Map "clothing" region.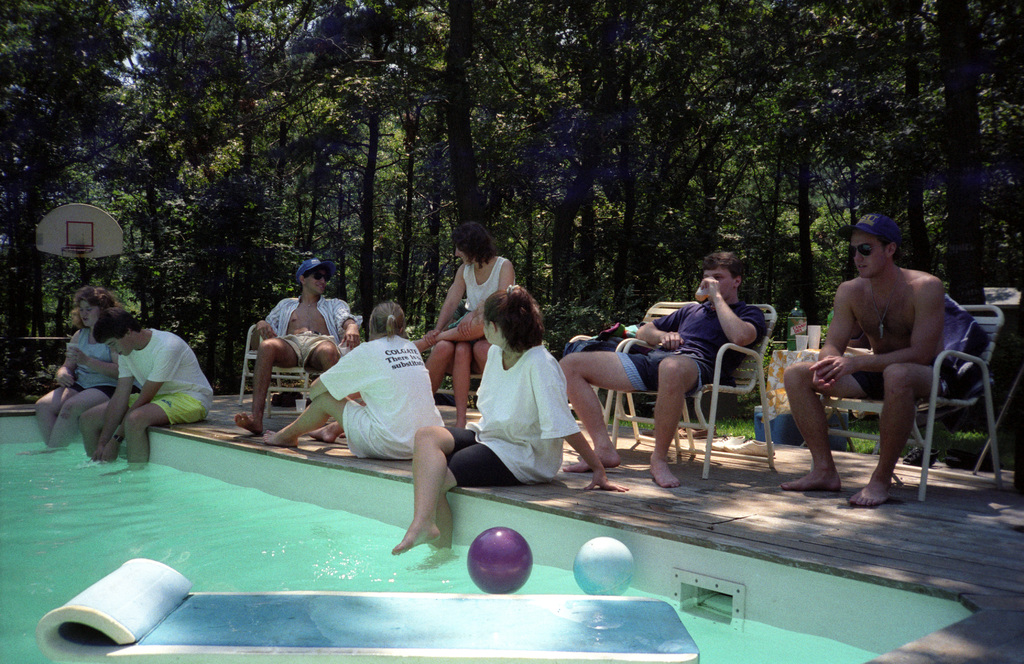
Mapped to left=634, top=298, right=760, bottom=390.
